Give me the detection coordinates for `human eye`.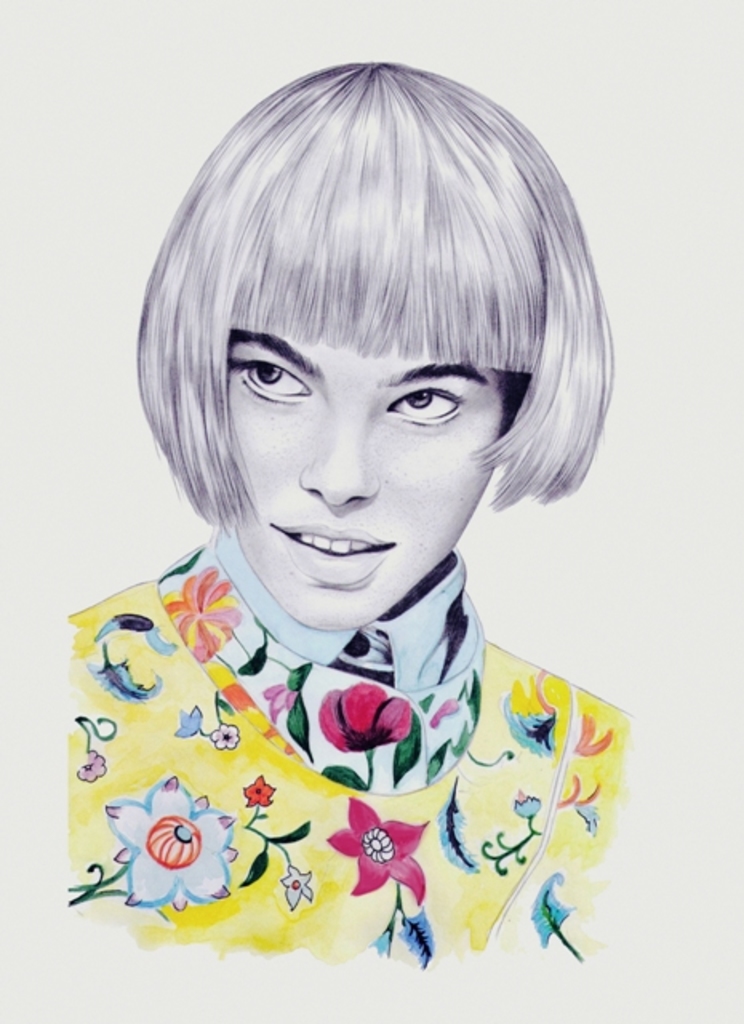
<box>376,370,482,434</box>.
